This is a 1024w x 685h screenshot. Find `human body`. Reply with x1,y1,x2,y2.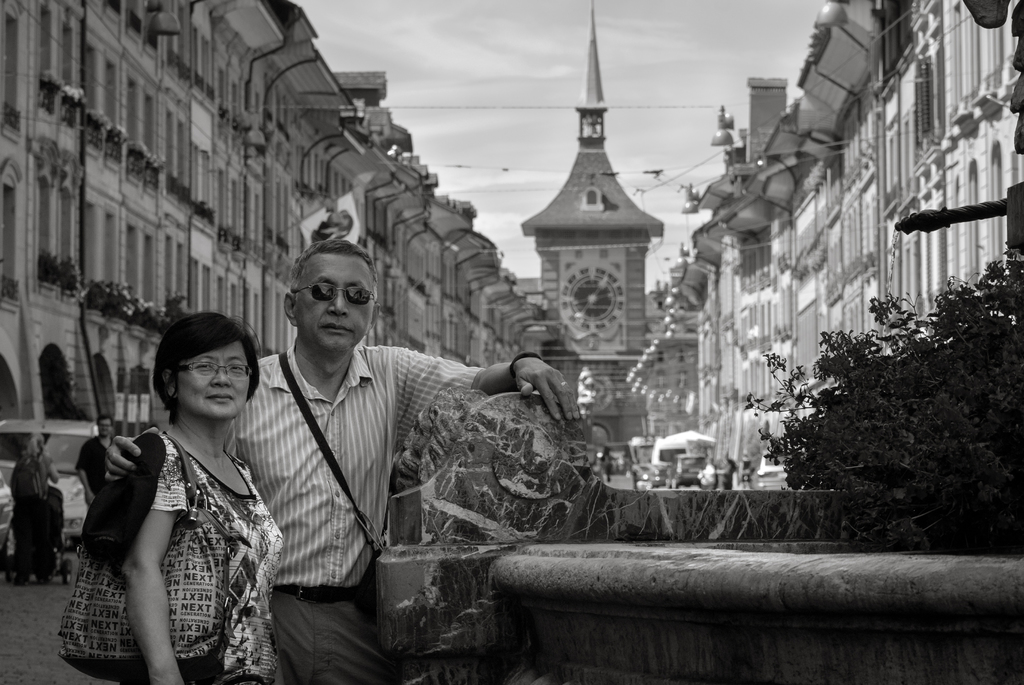
75,320,280,684.
